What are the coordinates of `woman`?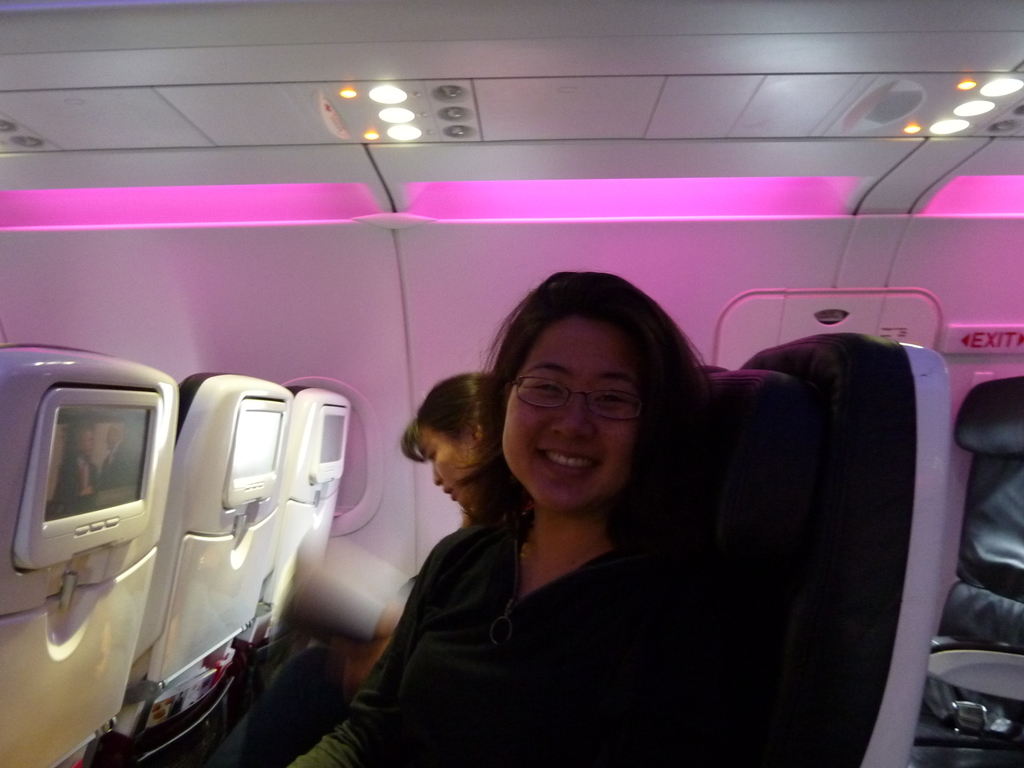
detection(395, 364, 502, 529).
